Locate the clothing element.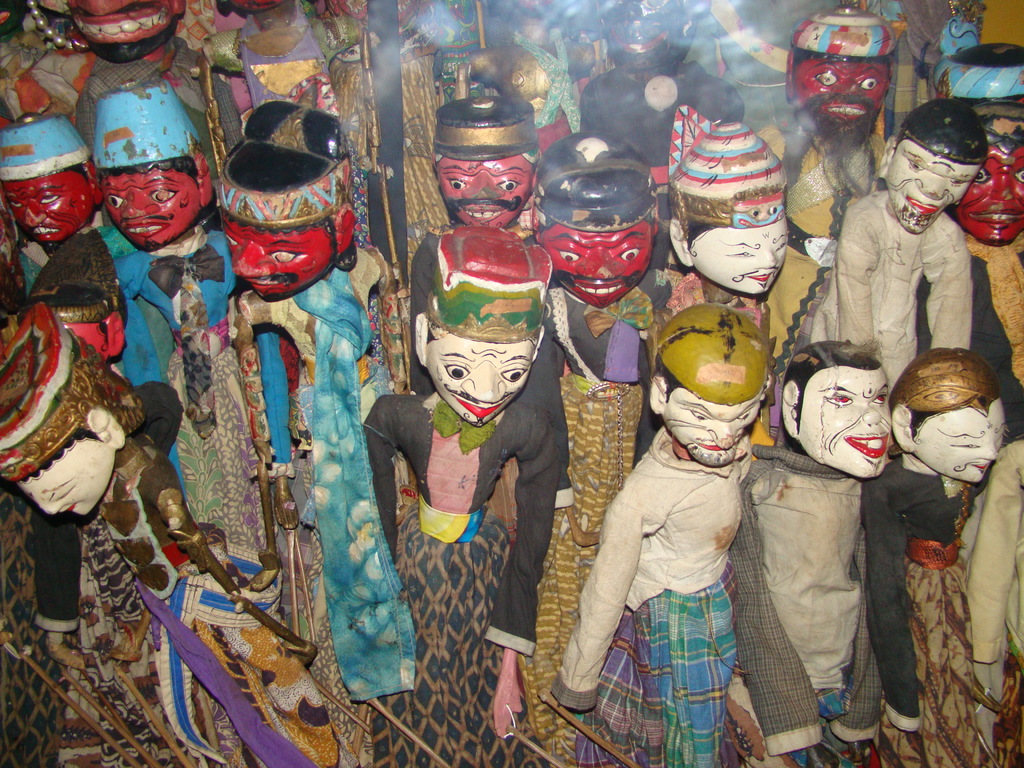
Element bbox: [x1=961, y1=229, x2=1023, y2=404].
